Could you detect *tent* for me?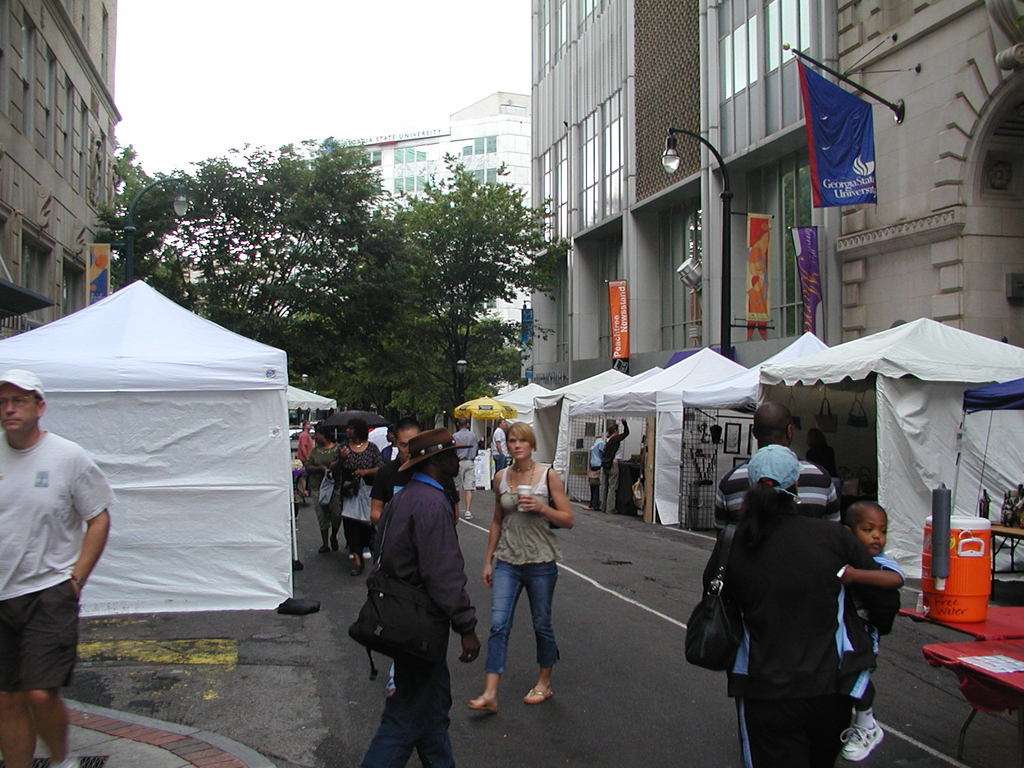
Detection result: <bbox>13, 265, 310, 630</bbox>.
